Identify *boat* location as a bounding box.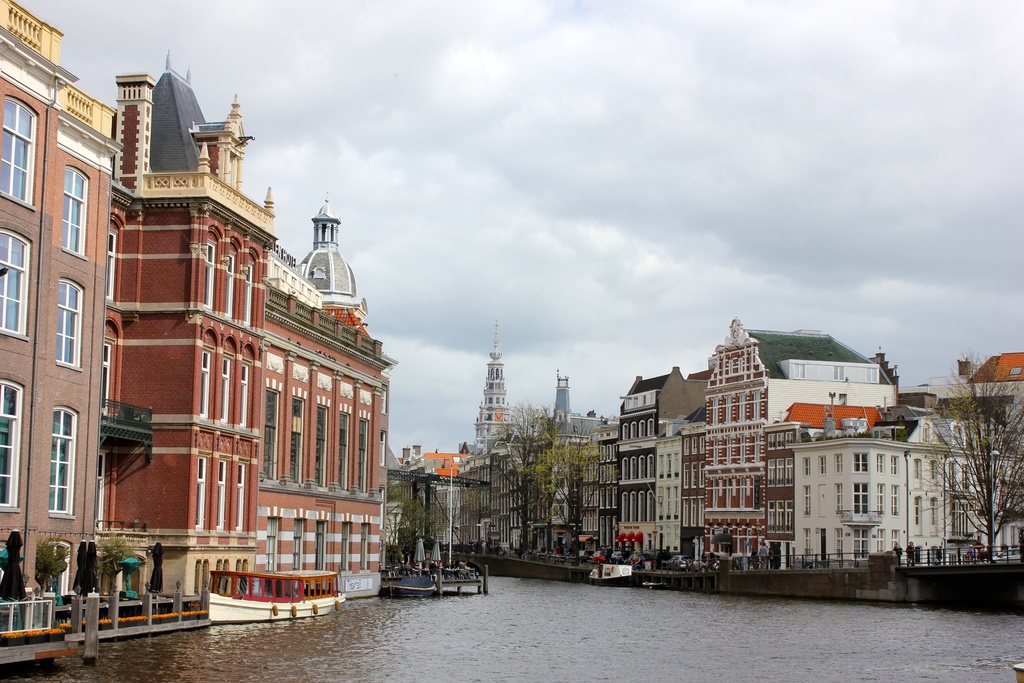
detection(206, 564, 348, 625).
